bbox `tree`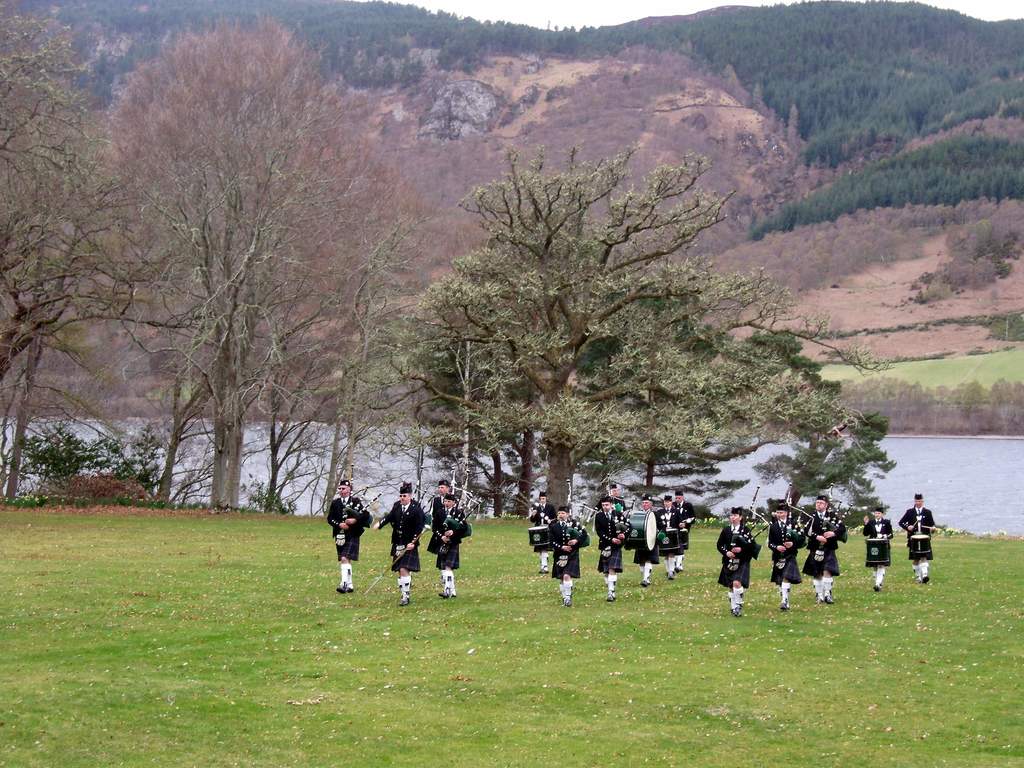
bbox=(382, 143, 852, 522)
